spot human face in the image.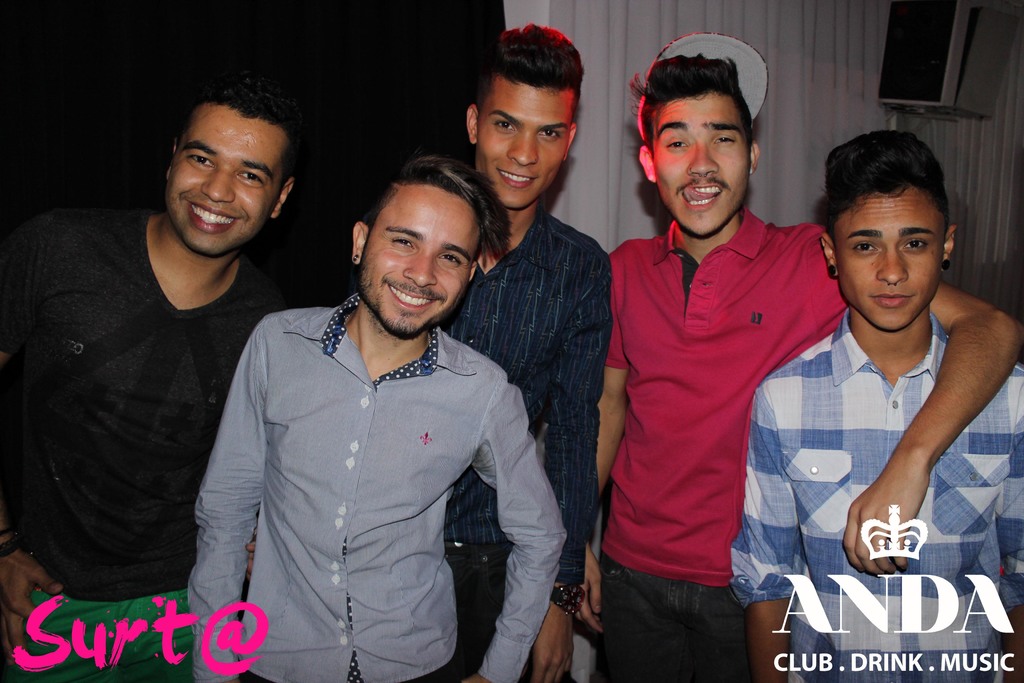
human face found at crop(649, 97, 744, 234).
